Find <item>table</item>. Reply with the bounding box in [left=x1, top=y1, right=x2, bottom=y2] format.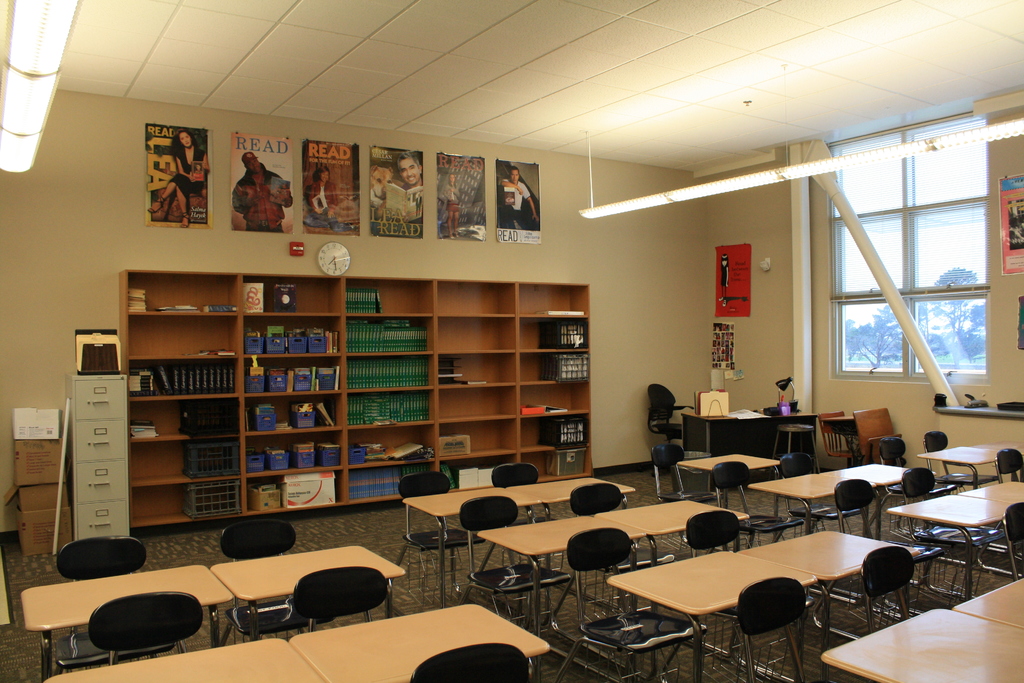
[left=215, top=546, right=400, bottom=639].
